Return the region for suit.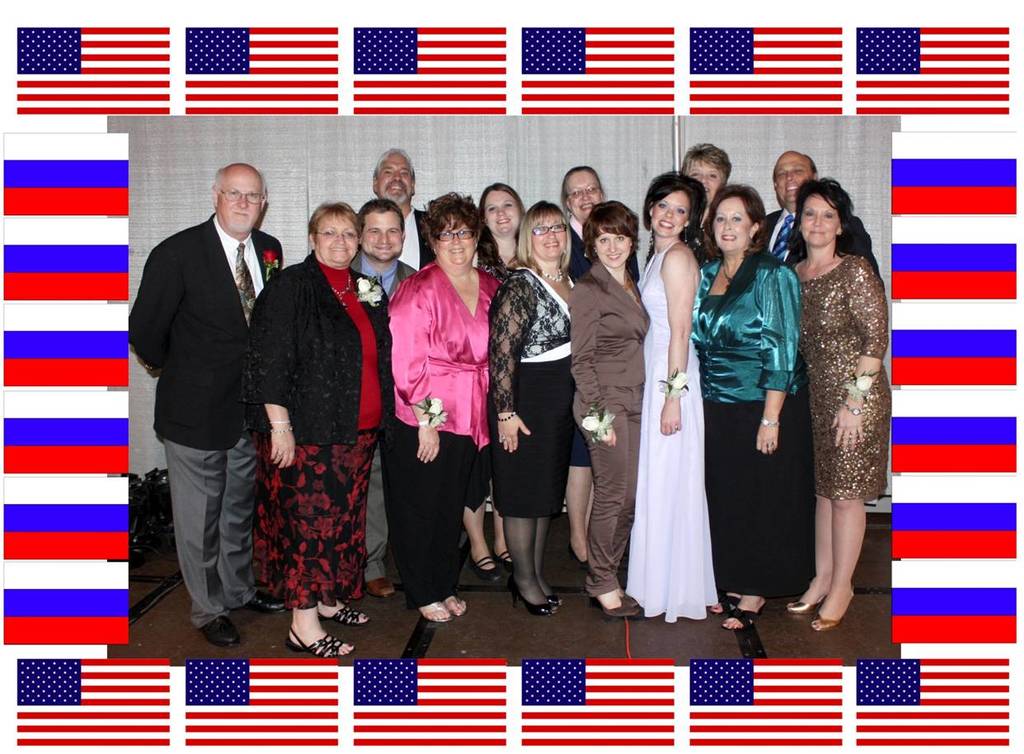
box=[250, 252, 398, 444].
